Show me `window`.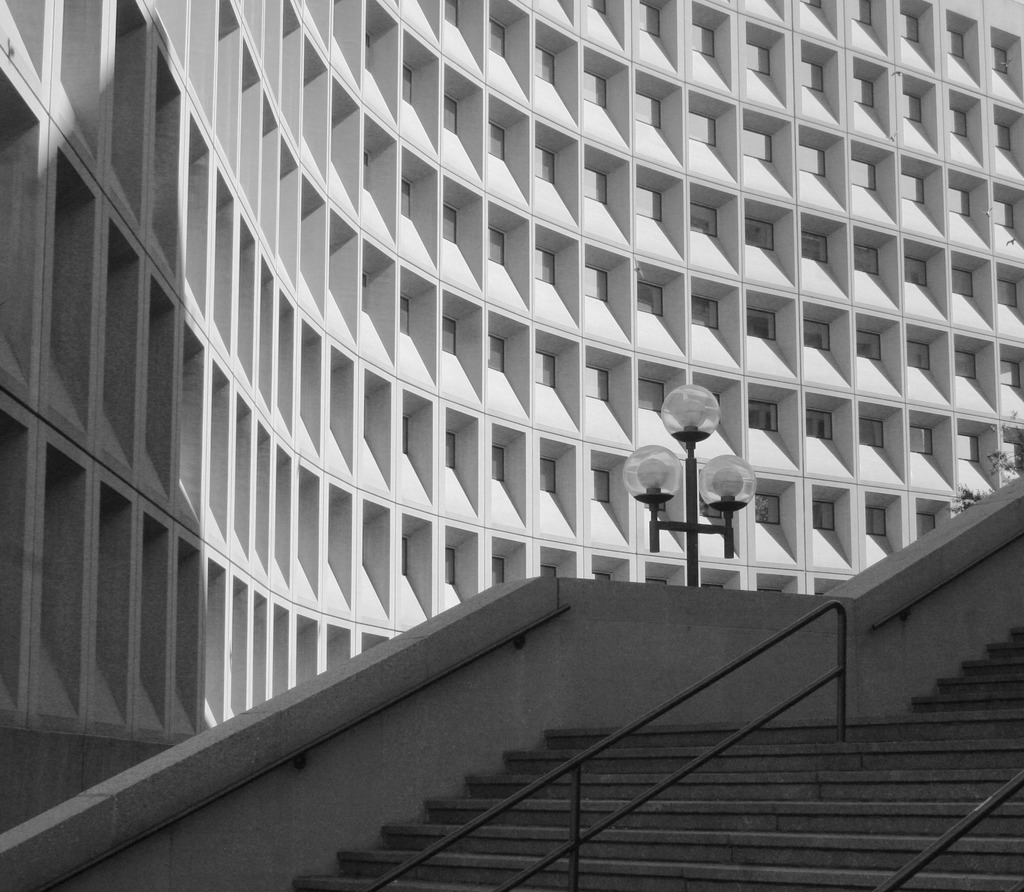
`window` is here: 582, 161, 611, 204.
